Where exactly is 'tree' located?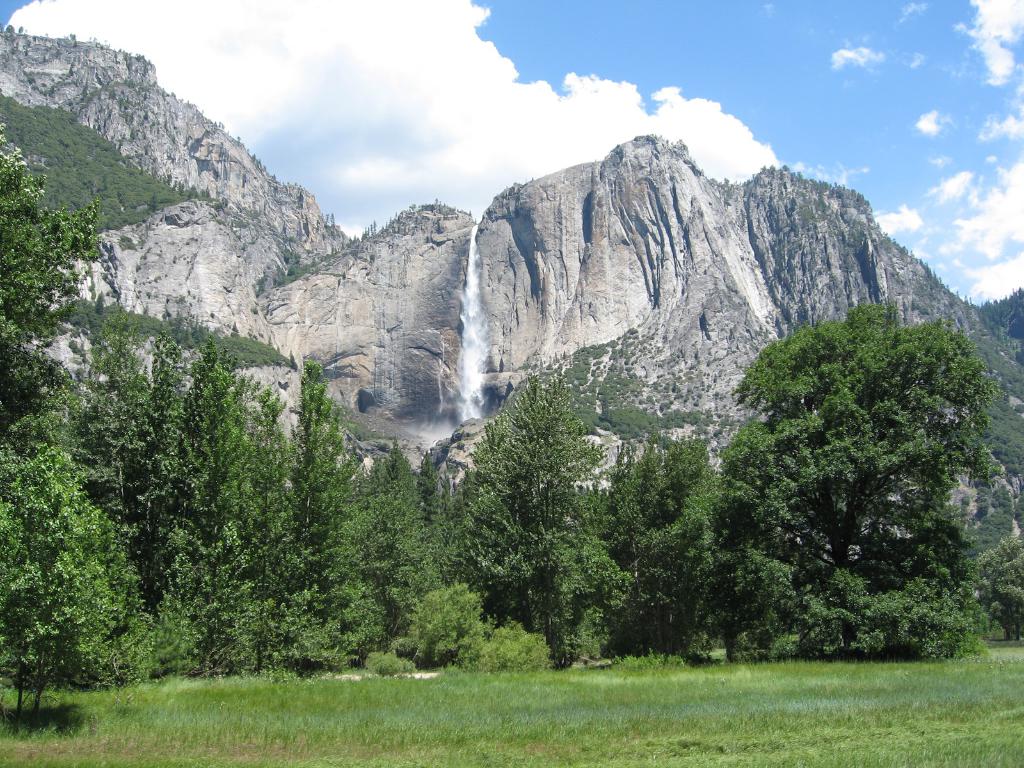
Its bounding box is BBox(0, 154, 99, 412).
